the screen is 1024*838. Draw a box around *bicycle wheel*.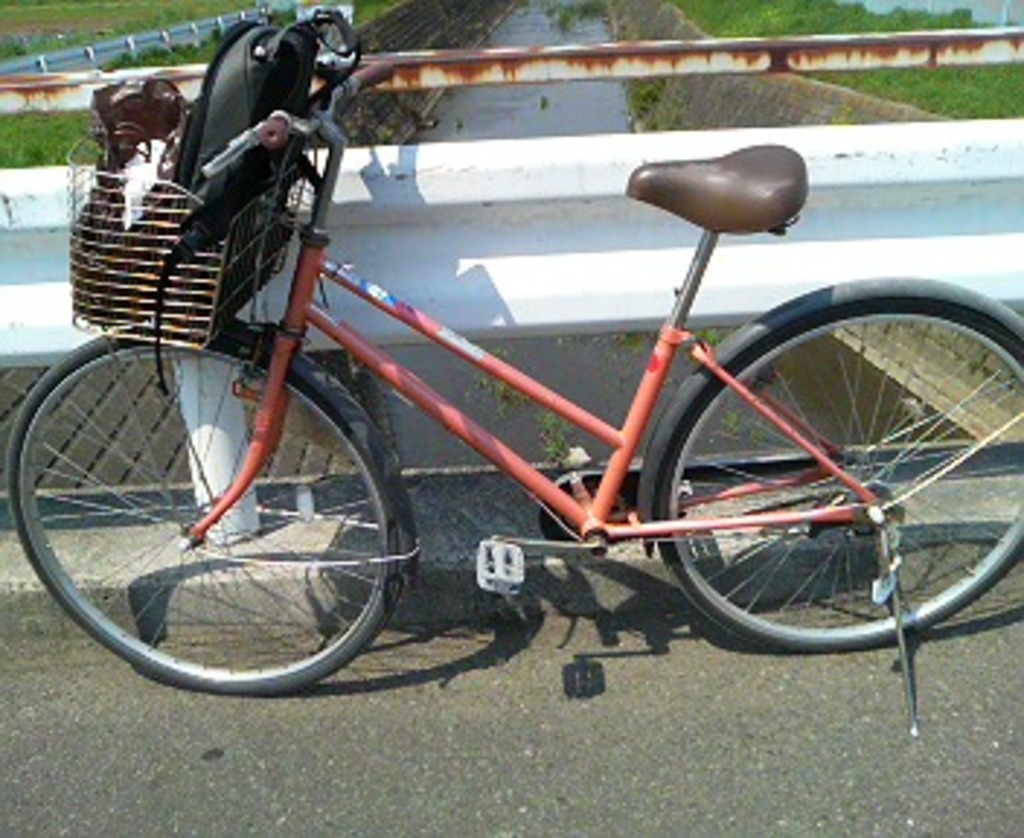
crop(3, 326, 407, 695).
